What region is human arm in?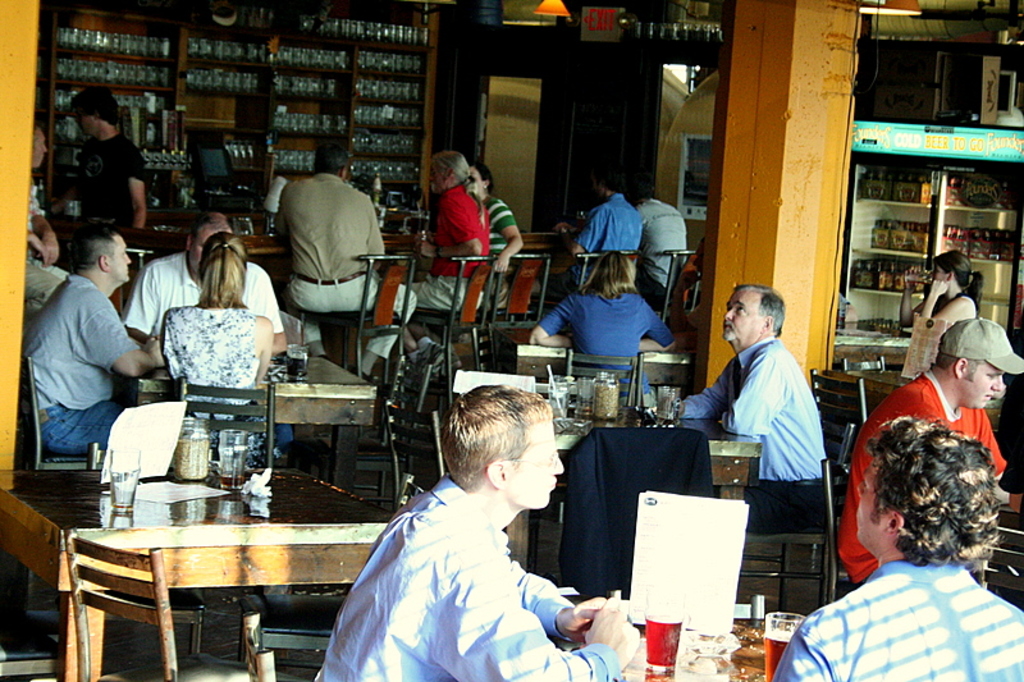
[125, 262, 160, 340].
